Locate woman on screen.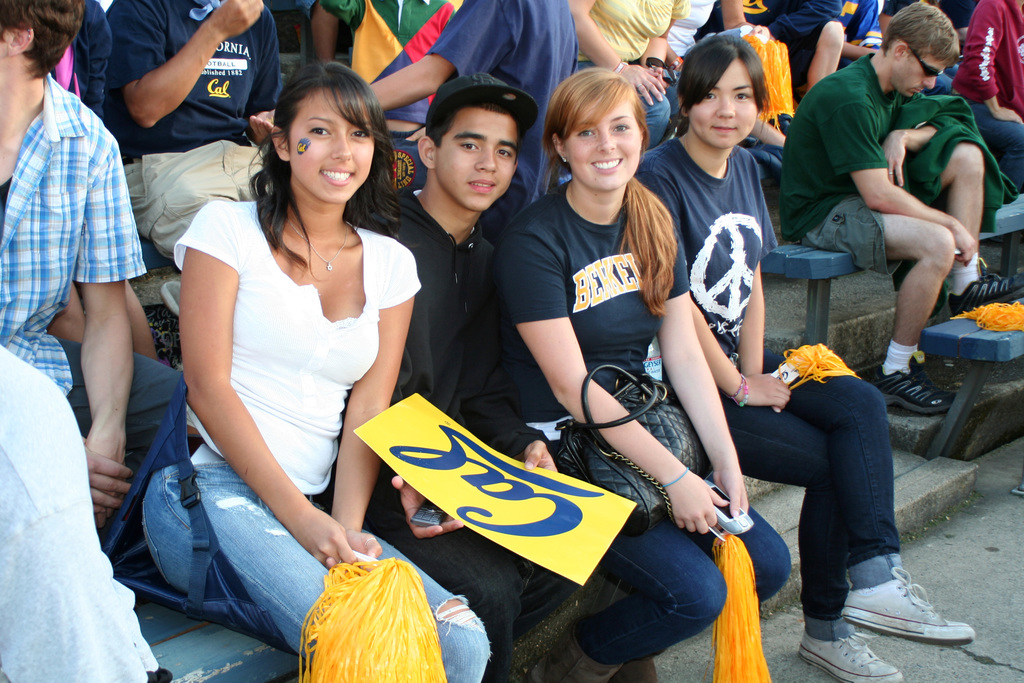
On screen at (502, 54, 731, 630).
